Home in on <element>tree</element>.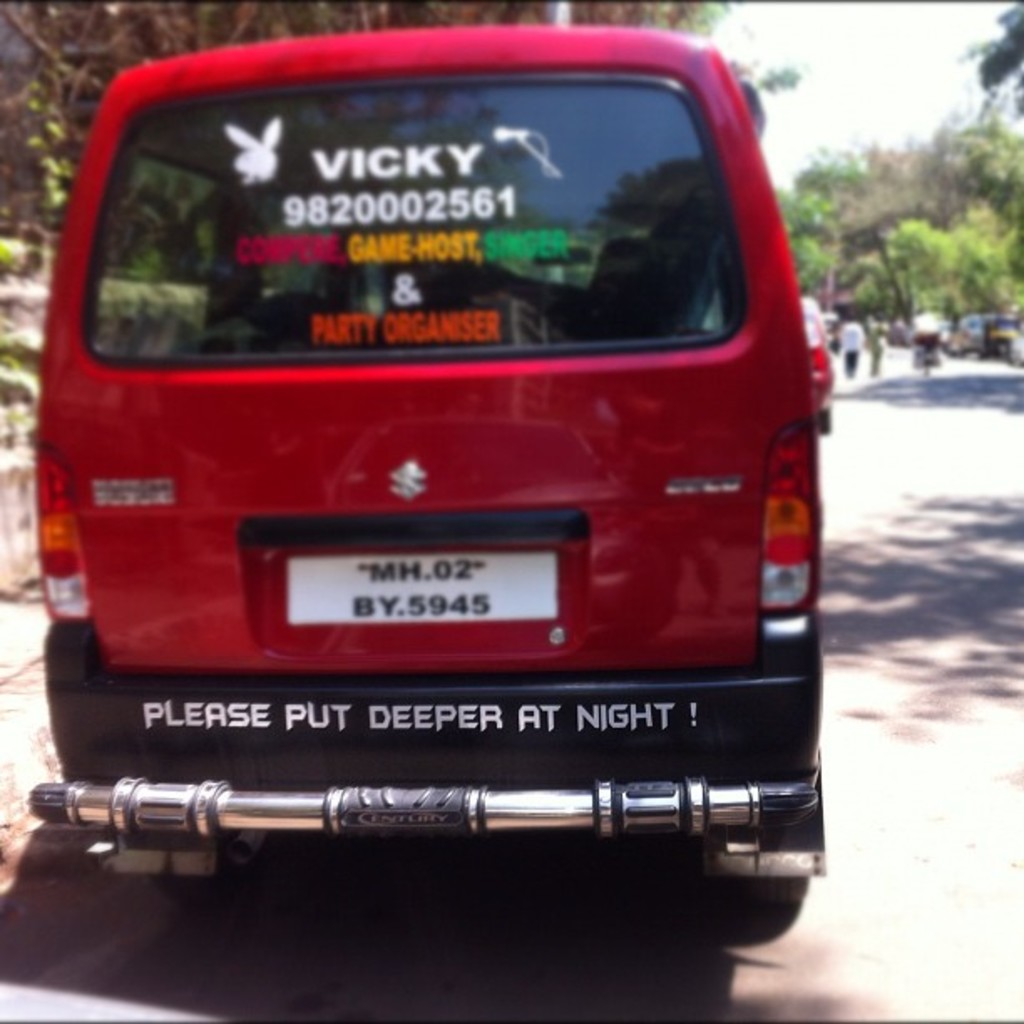
Homed in at region(778, 2, 1022, 328).
